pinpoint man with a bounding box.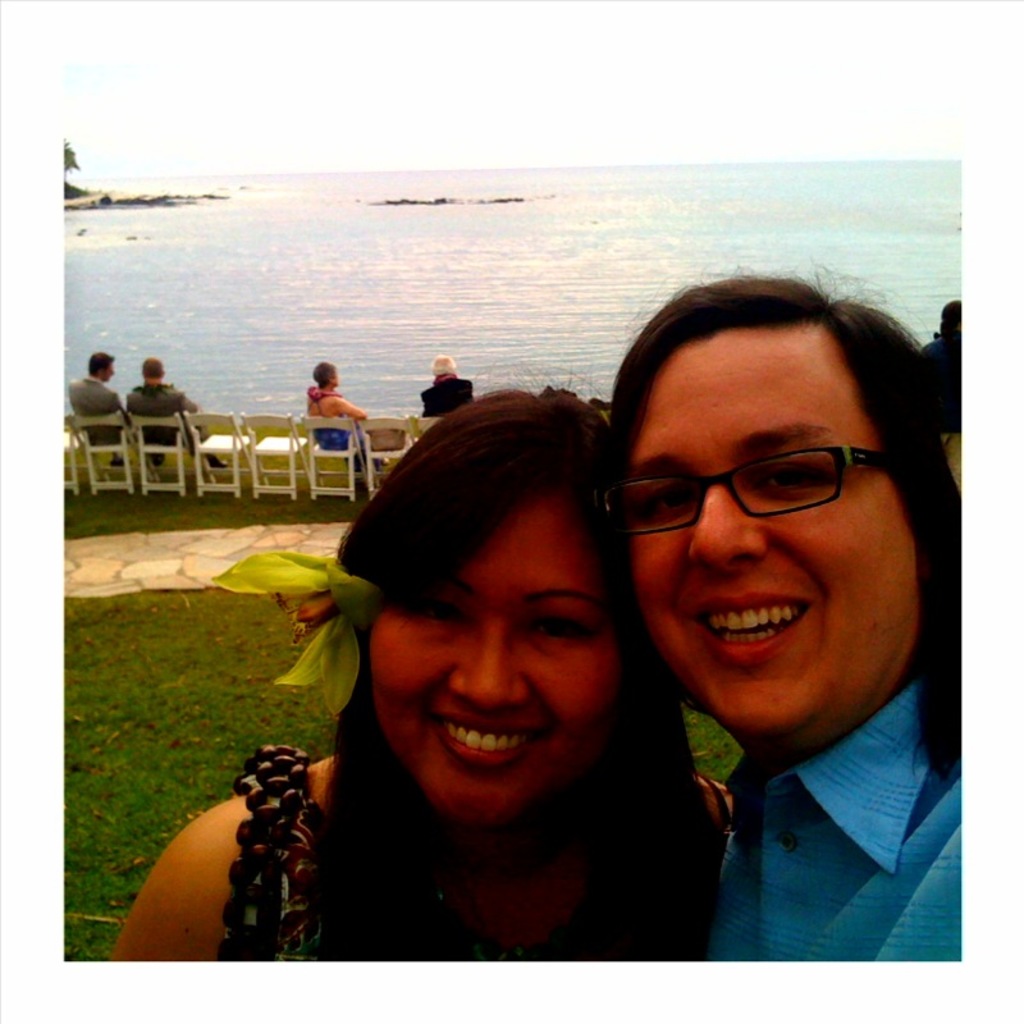
locate(421, 352, 475, 420).
